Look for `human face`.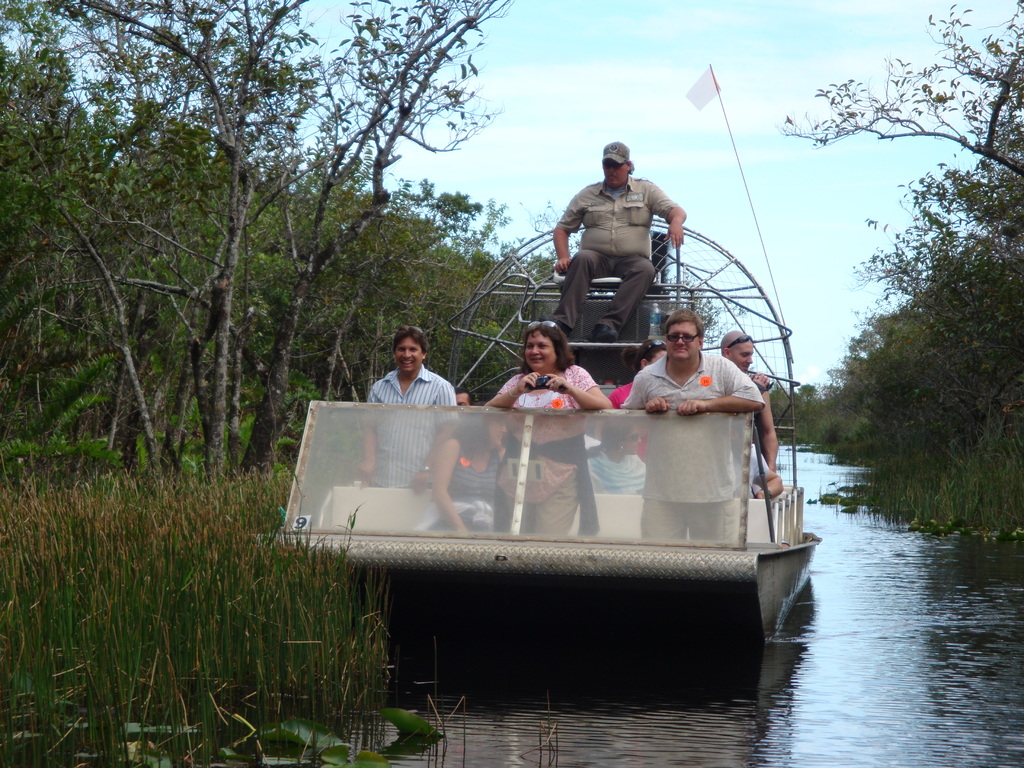
Found: {"left": 524, "top": 333, "right": 559, "bottom": 367}.
